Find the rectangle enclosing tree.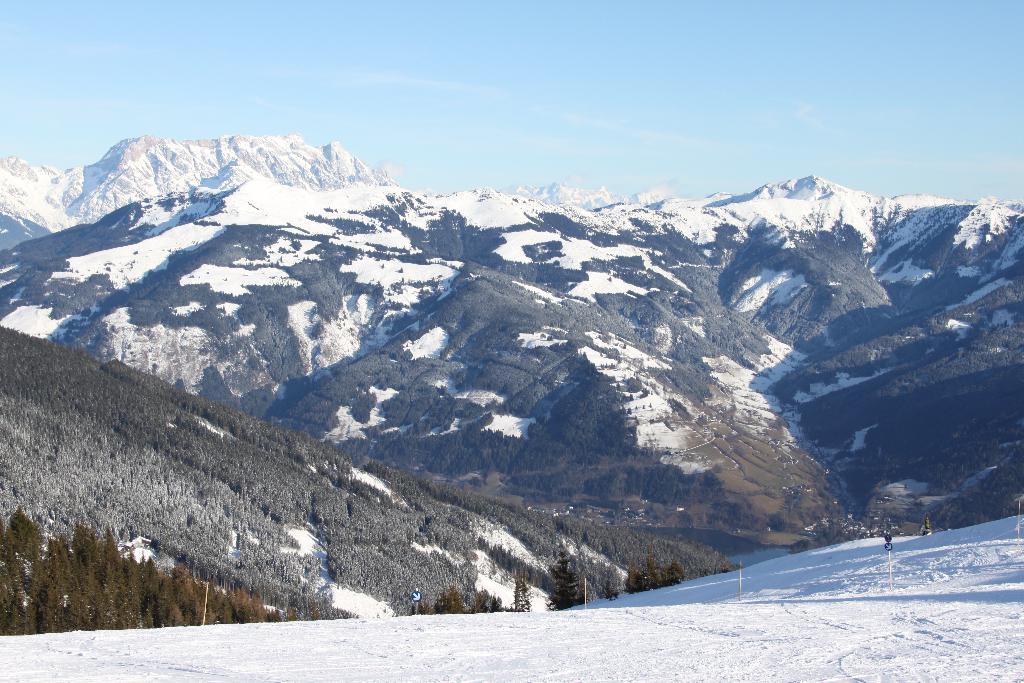
<region>617, 552, 753, 582</region>.
